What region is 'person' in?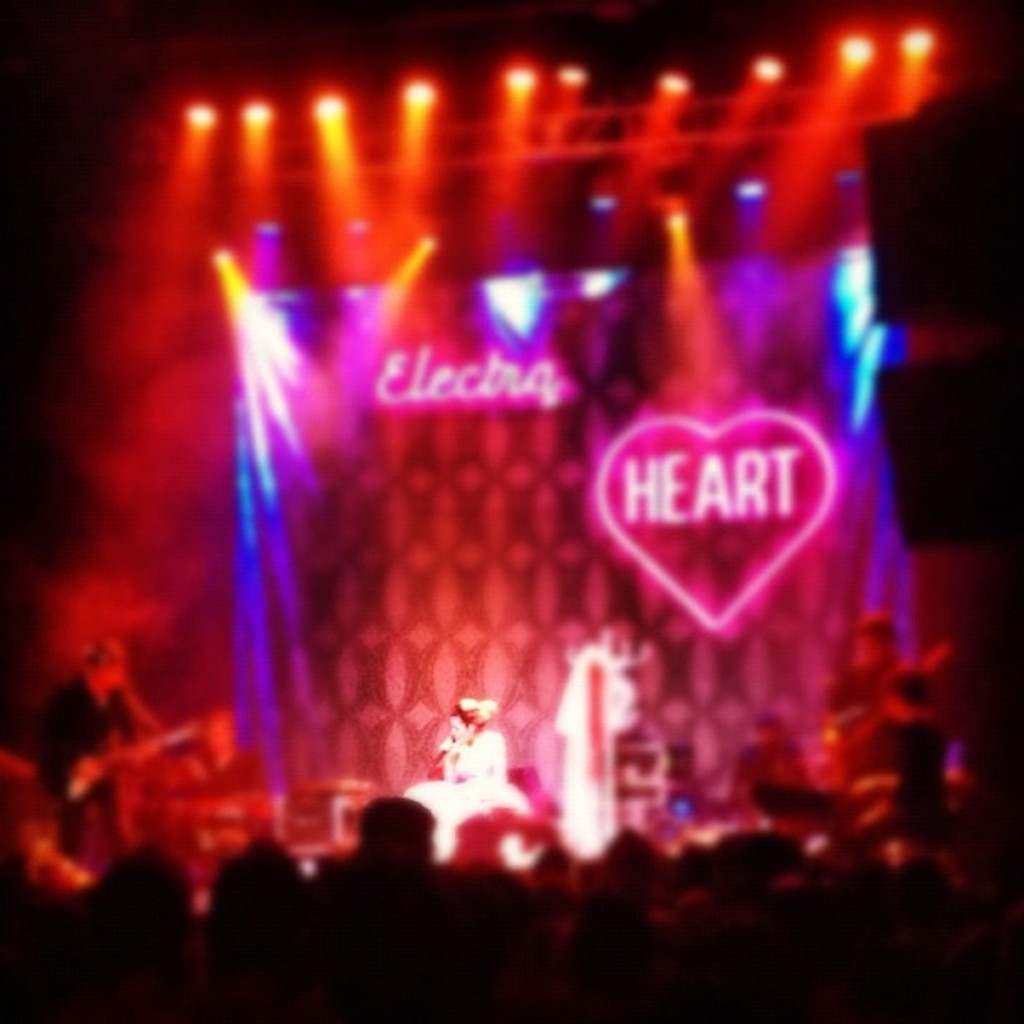
{"x1": 435, "y1": 701, "x2": 522, "y2": 820}.
